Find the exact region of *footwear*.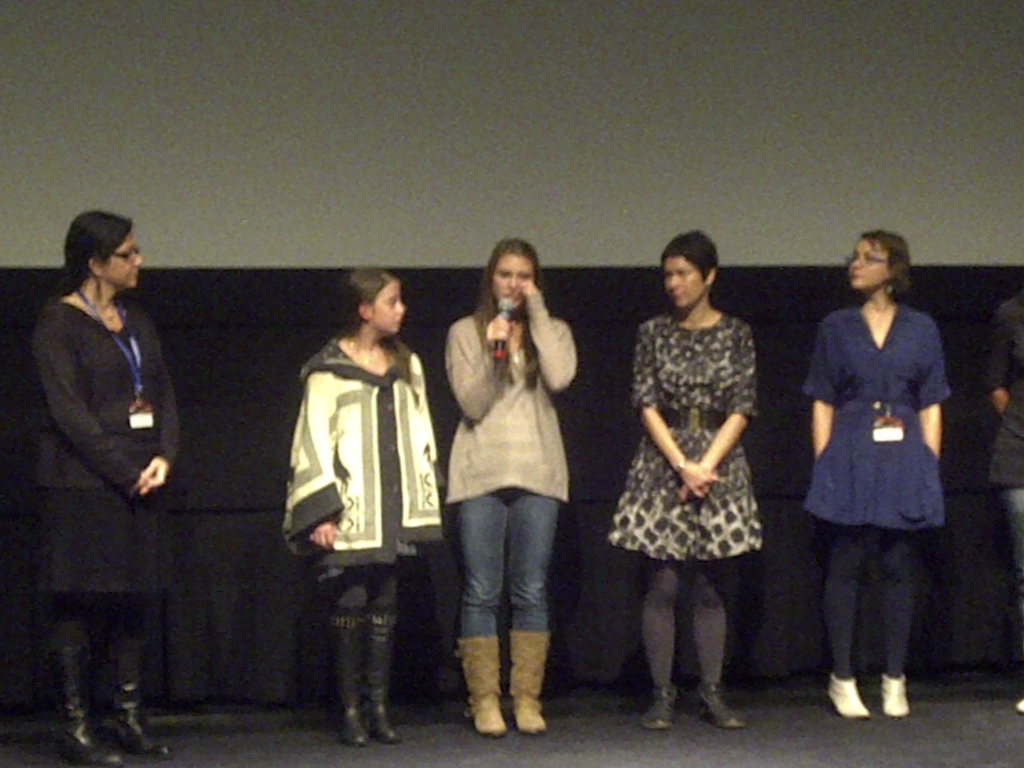
Exact region: [829, 681, 870, 718].
